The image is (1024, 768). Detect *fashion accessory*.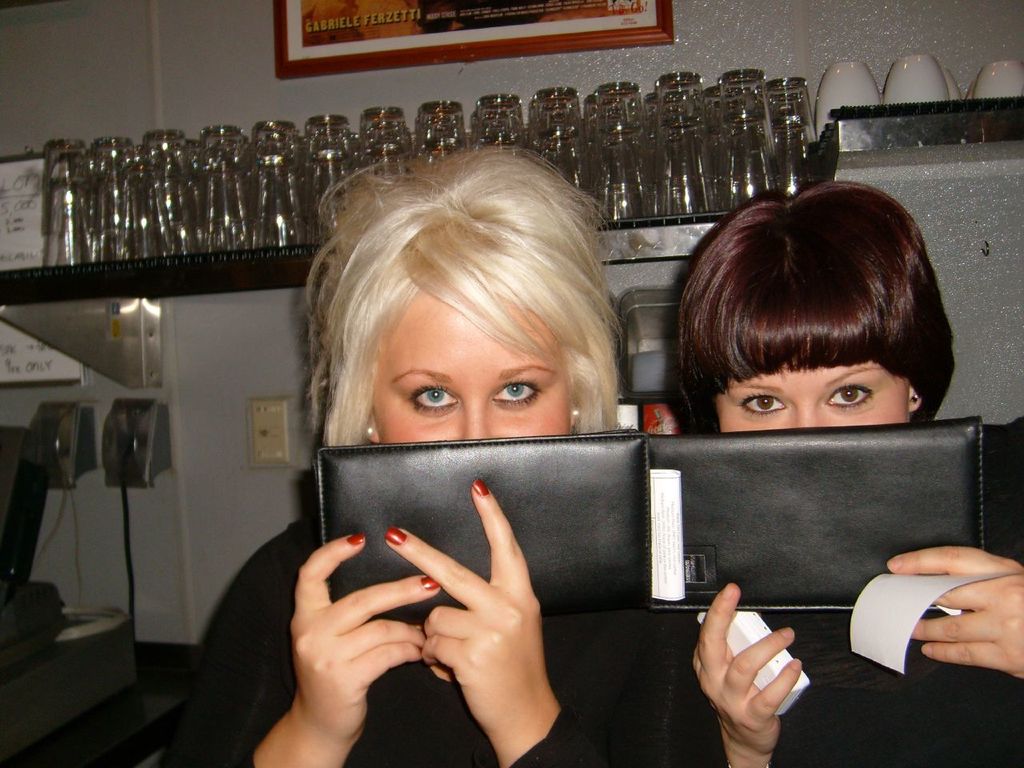
Detection: 571:408:582:418.
